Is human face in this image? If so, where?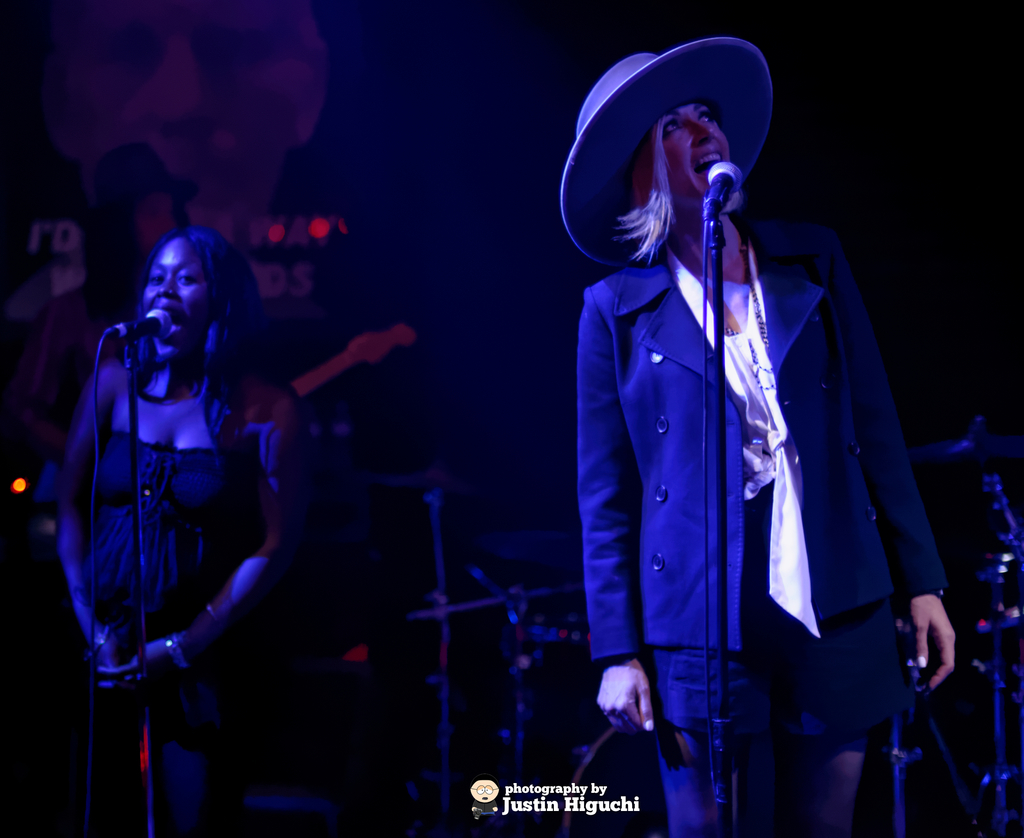
Yes, at 668/104/731/207.
